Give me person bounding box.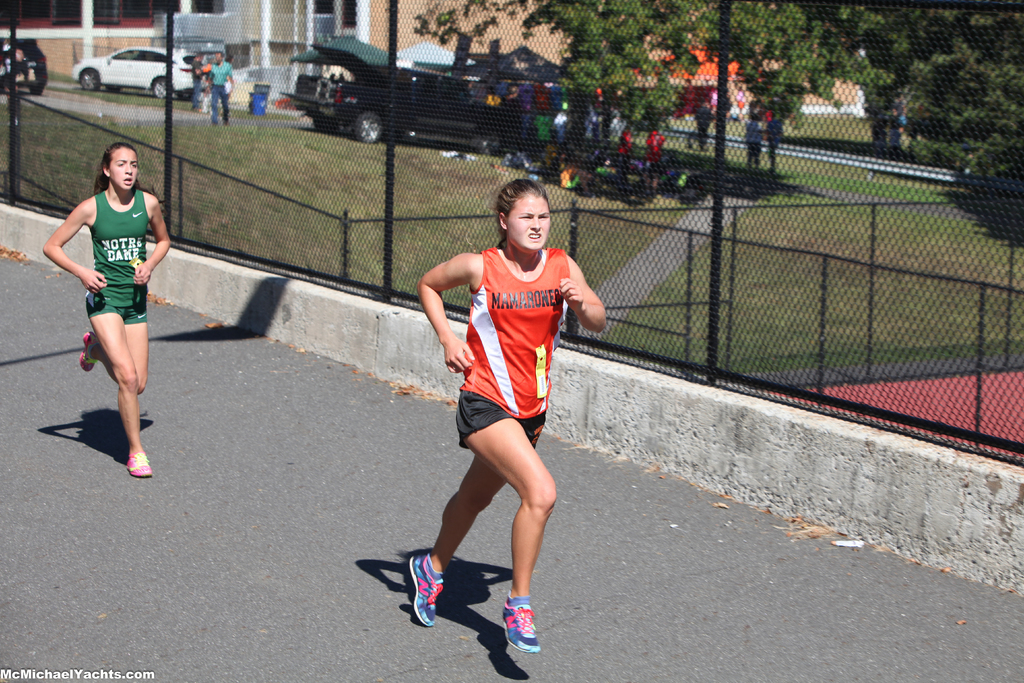
(left=747, top=115, right=771, bottom=173).
